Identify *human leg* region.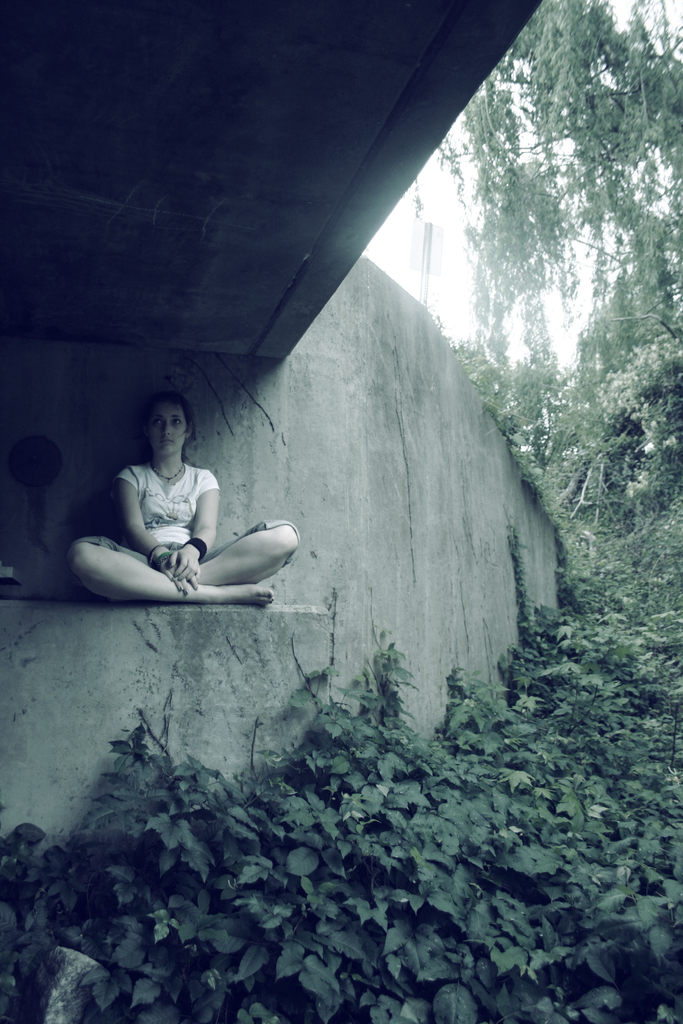
Region: bbox(69, 526, 276, 606).
